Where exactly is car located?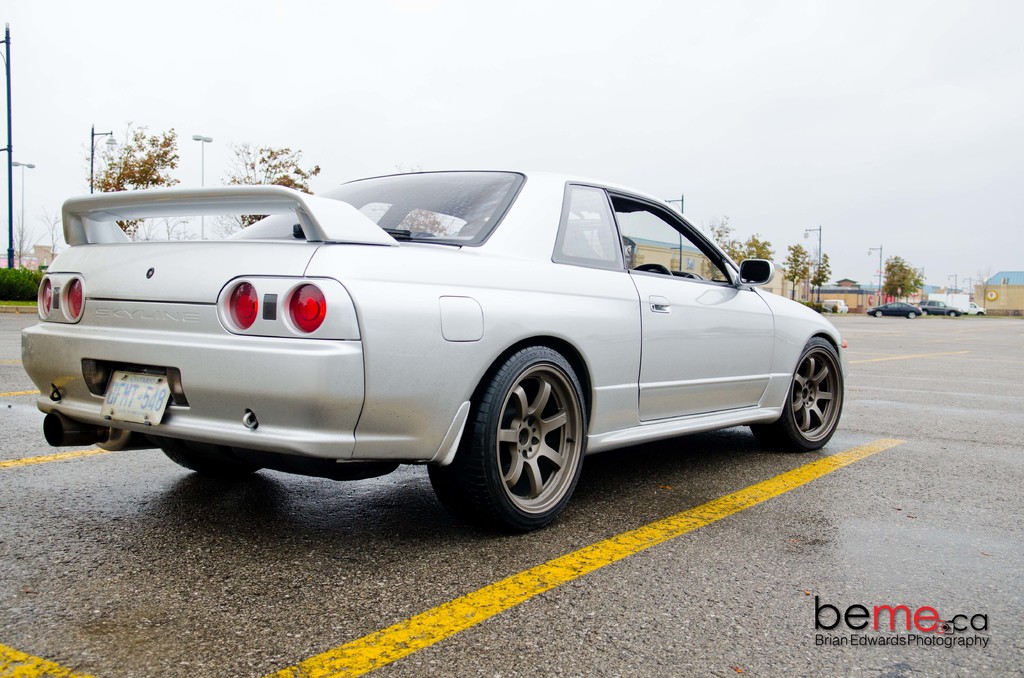
Its bounding box is (left=32, top=164, right=820, bottom=524).
